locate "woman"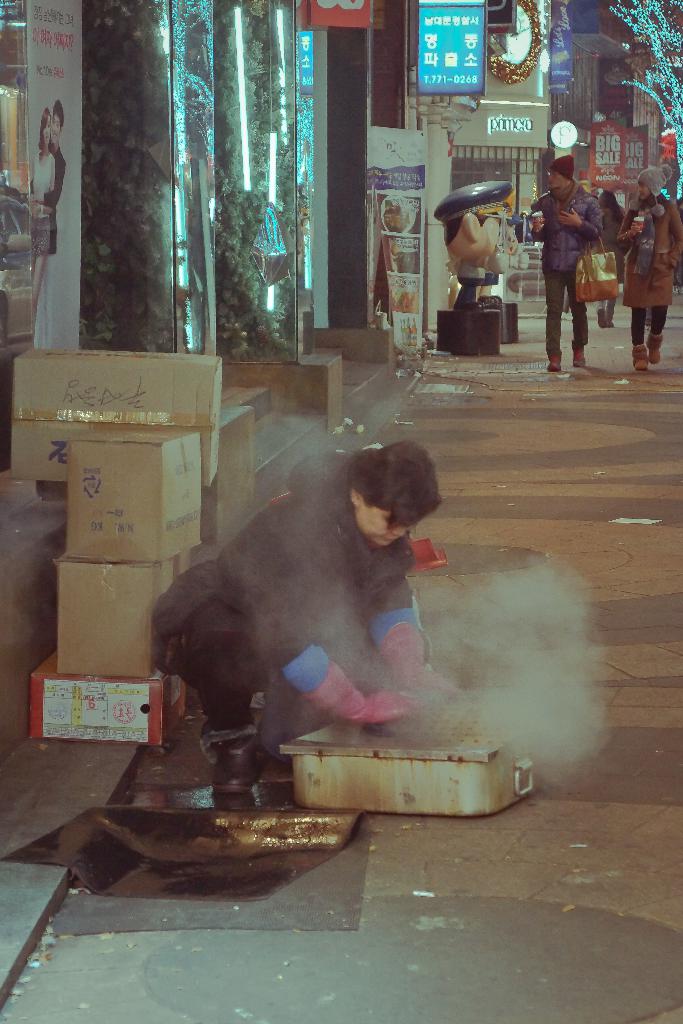
588:188:628:327
